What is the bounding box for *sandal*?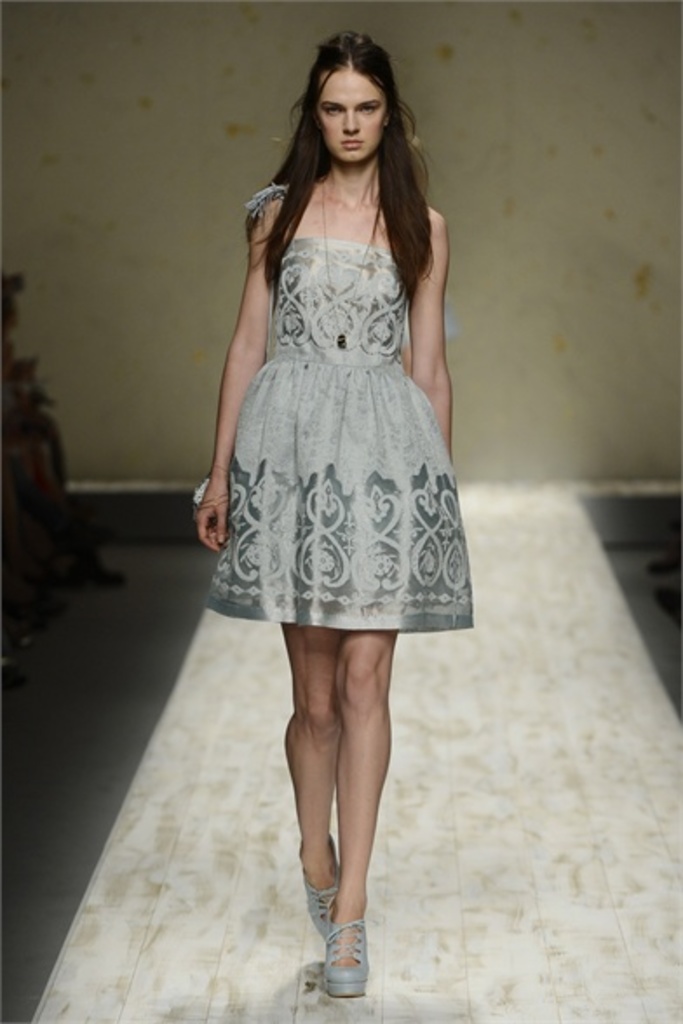
x1=301 y1=829 x2=340 y2=940.
